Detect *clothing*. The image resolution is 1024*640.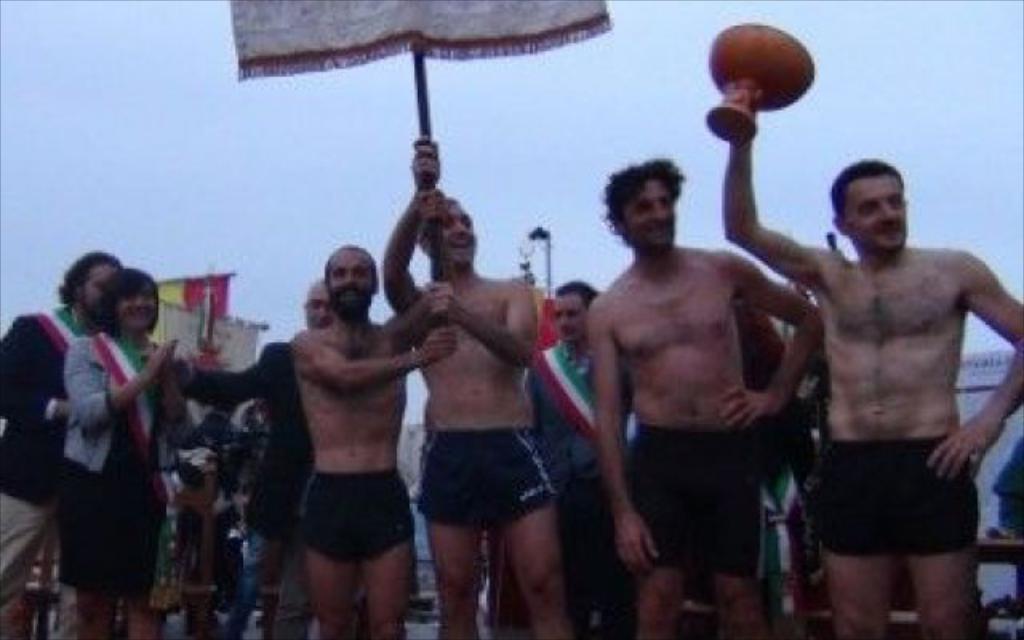
[x1=418, y1=429, x2=557, y2=518].
